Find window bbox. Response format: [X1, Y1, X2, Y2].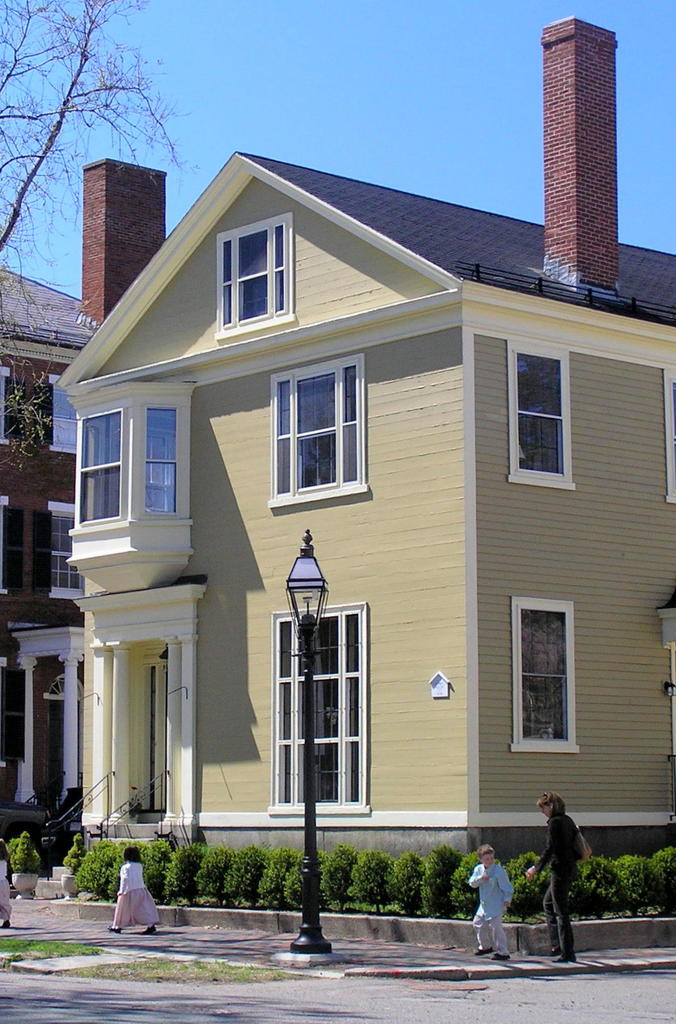
[28, 500, 81, 608].
